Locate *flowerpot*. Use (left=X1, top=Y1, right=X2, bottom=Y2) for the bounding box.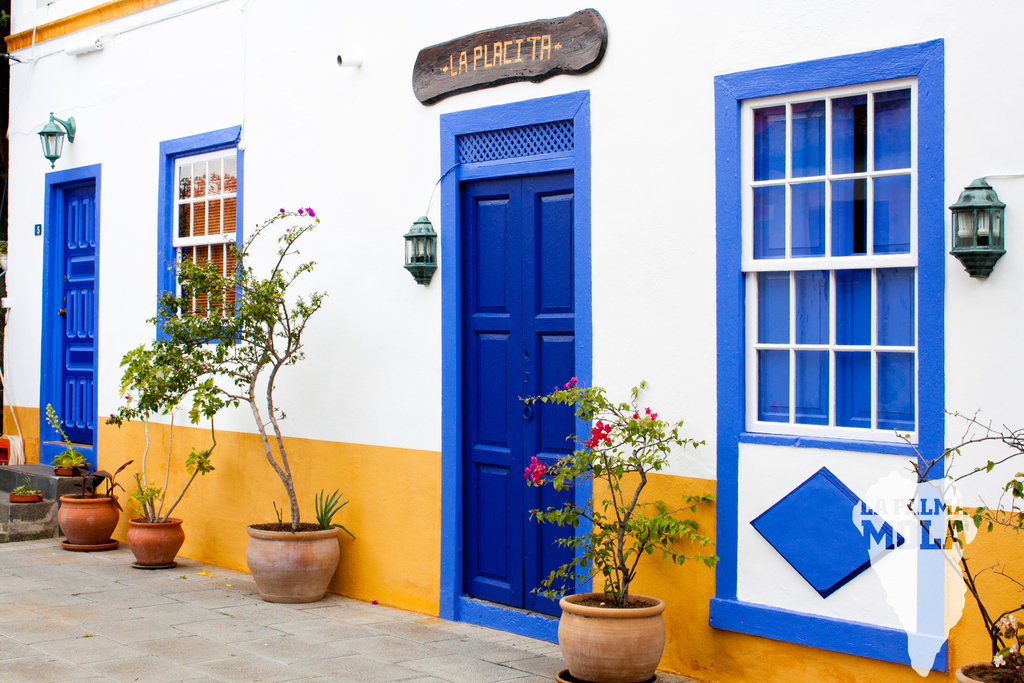
(left=553, top=588, right=667, bottom=682).
